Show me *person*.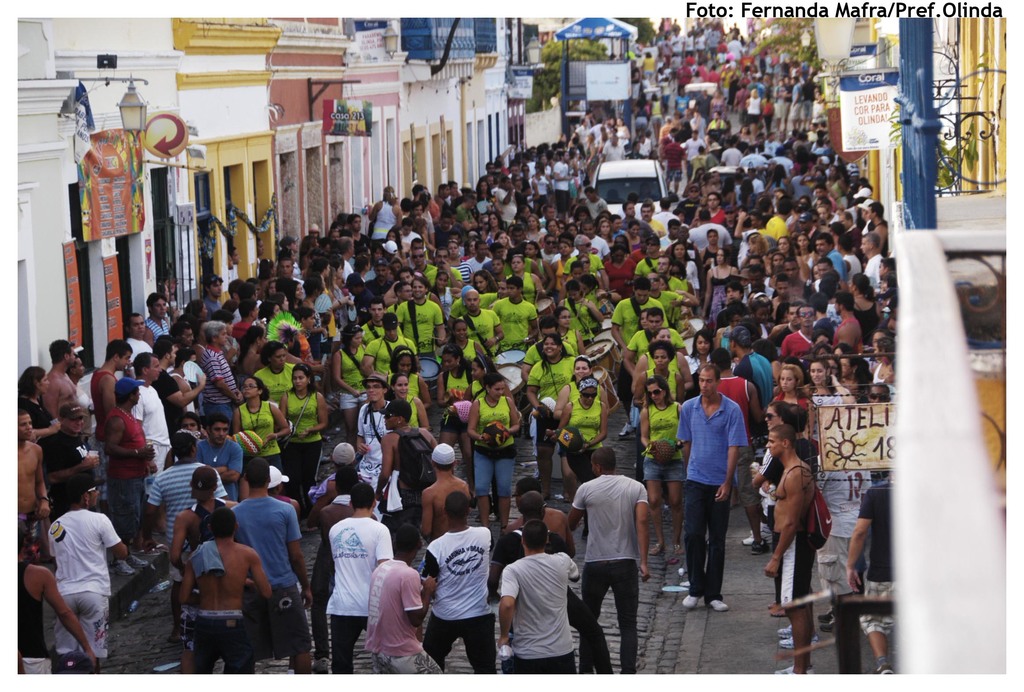
*person* is here: <bbox>527, 335, 574, 500</bbox>.
